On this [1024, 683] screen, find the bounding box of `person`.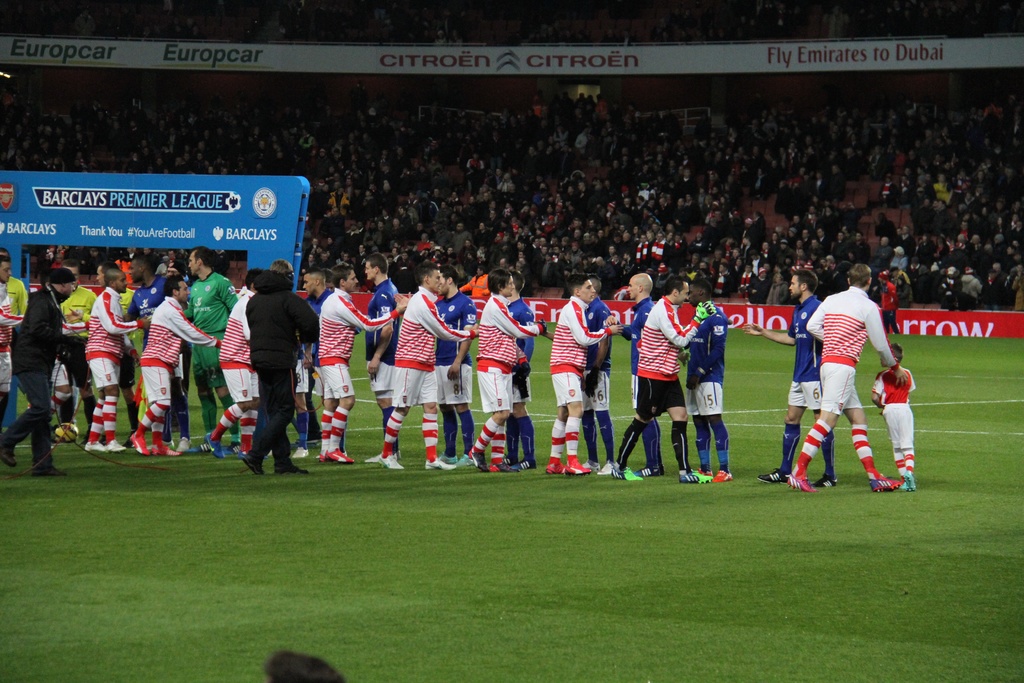
Bounding box: region(685, 275, 733, 484).
